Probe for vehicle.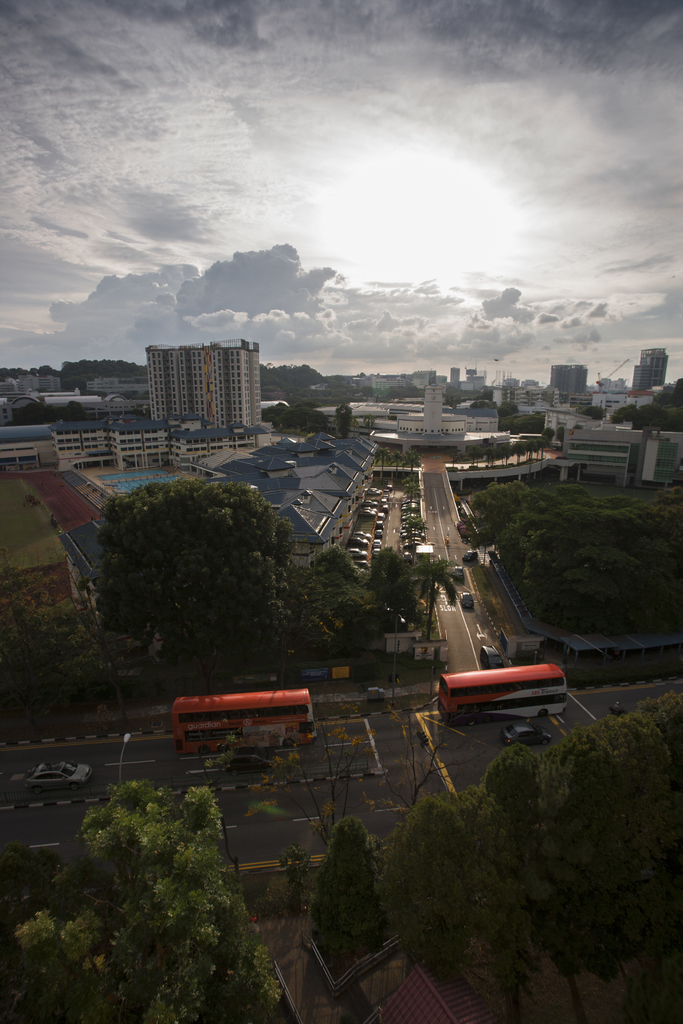
Probe result: Rect(460, 590, 475, 609).
